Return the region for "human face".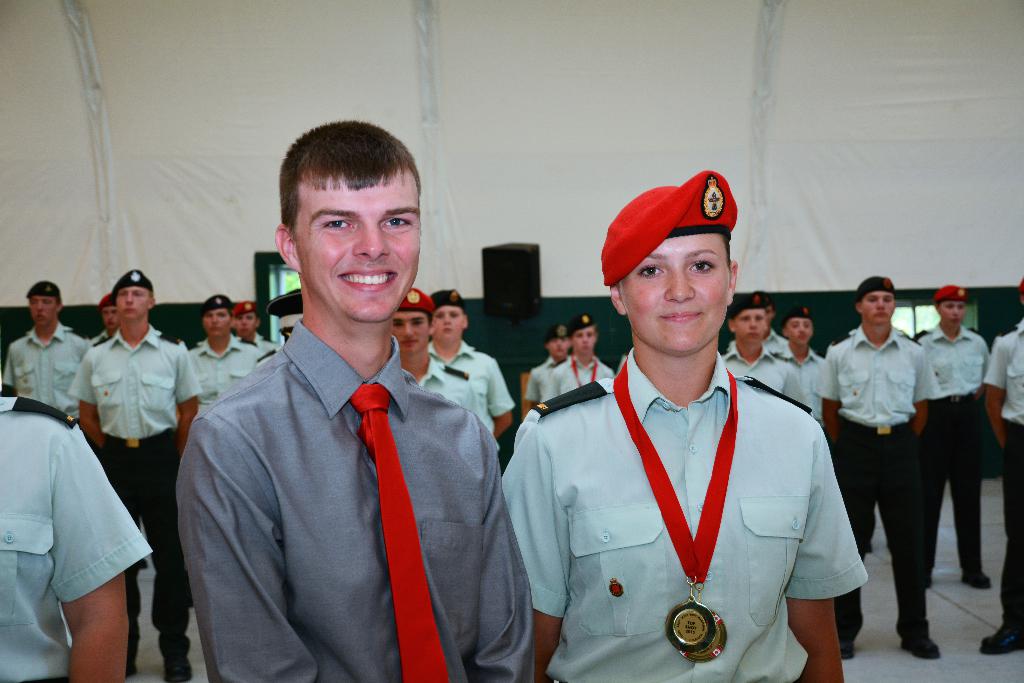
<bbox>29, 172, 965, 357</bbox>.
